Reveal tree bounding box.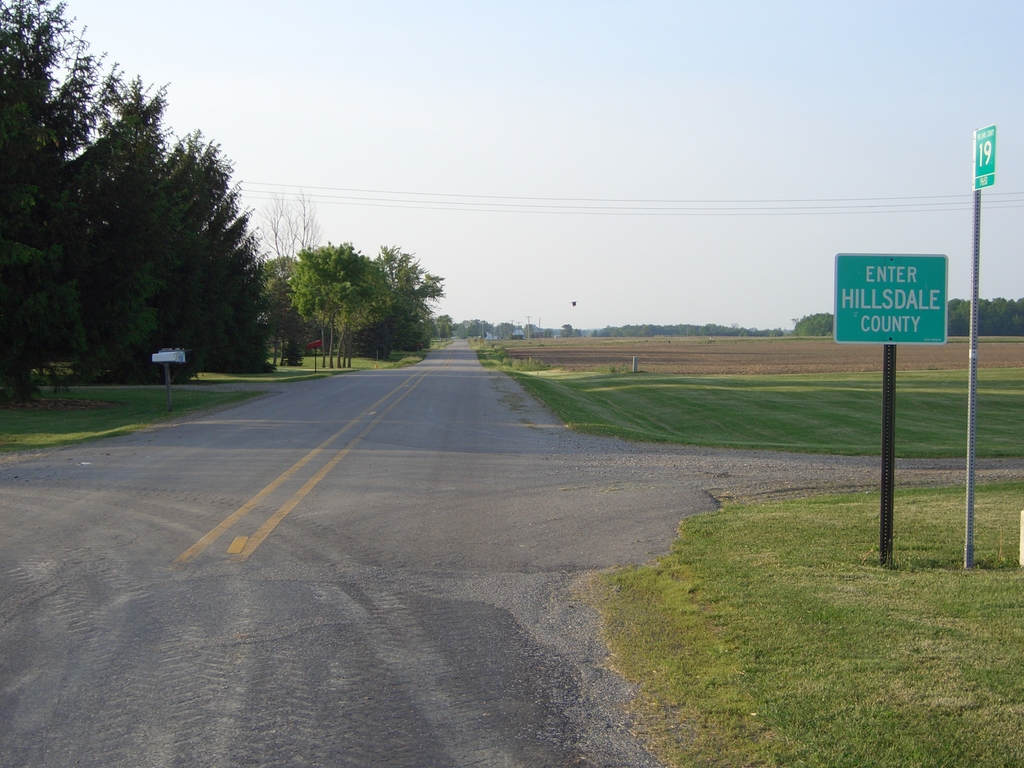
Revealed: <box>428,314,456,340</box>.
